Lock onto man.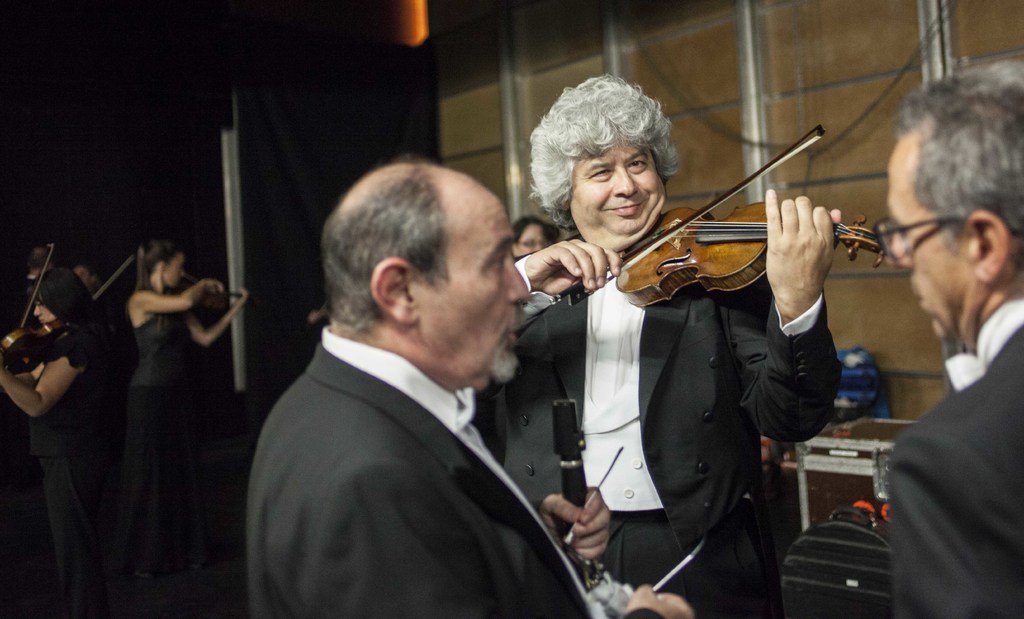
Locked: select_region(247, 157, 691, 618).
